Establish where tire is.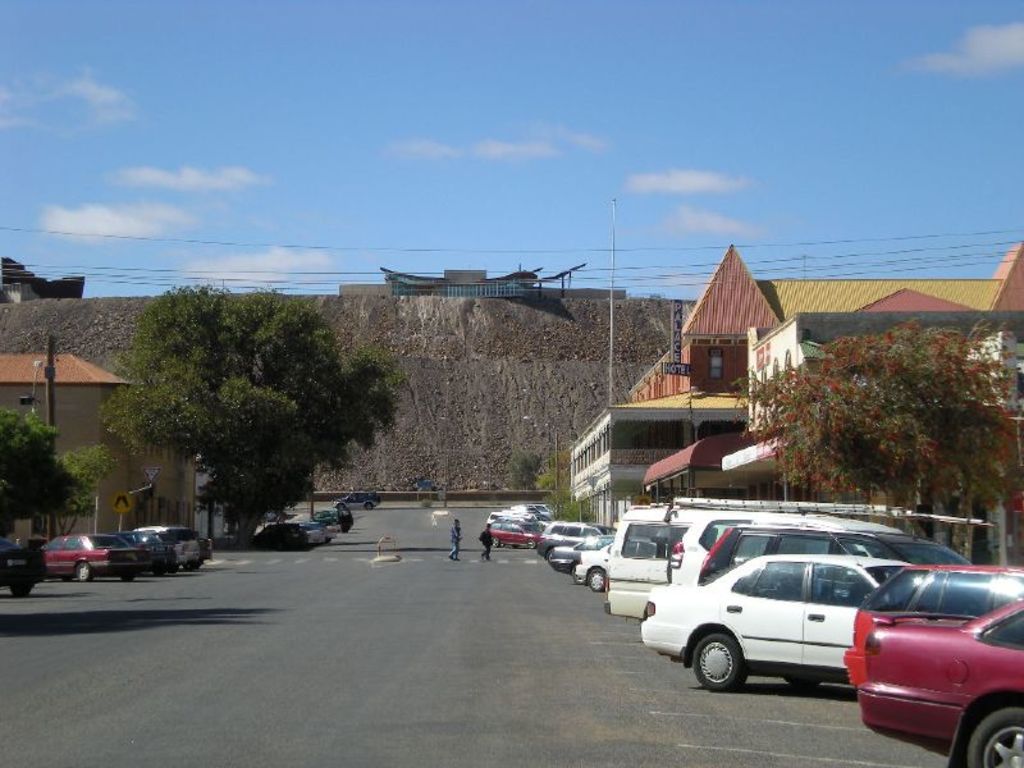
Established at Rect(692, 632, 744, 695).
